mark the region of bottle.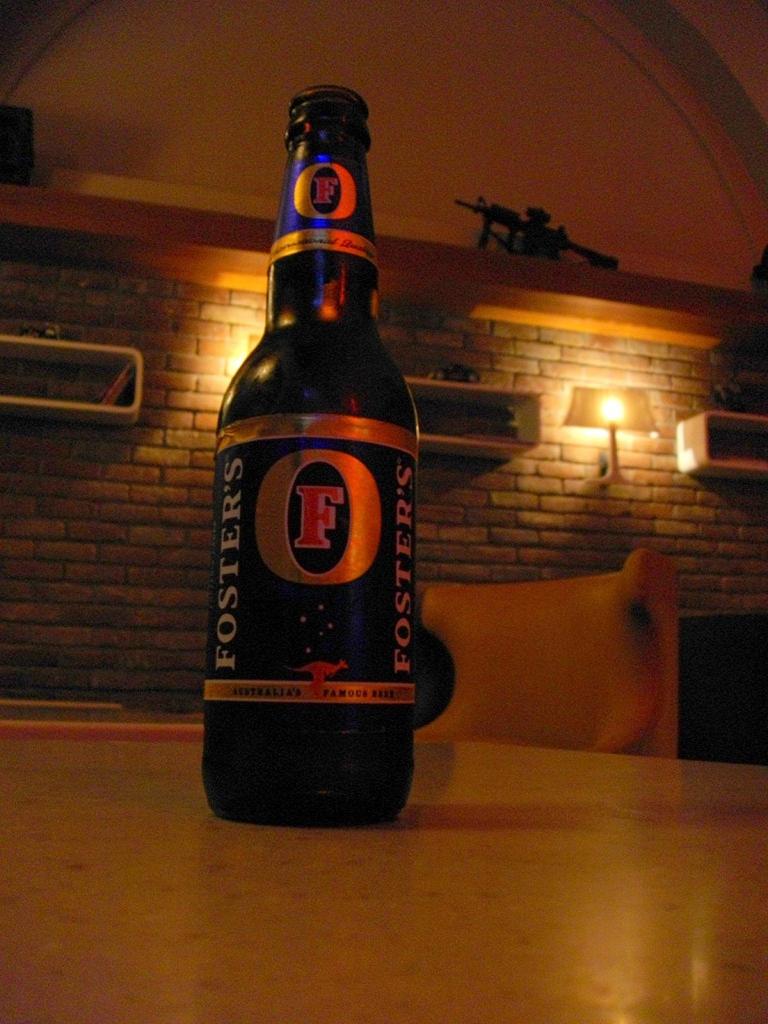
Region: {"left": 199, "top": 132, "right": 433, "bottom": 801}.
